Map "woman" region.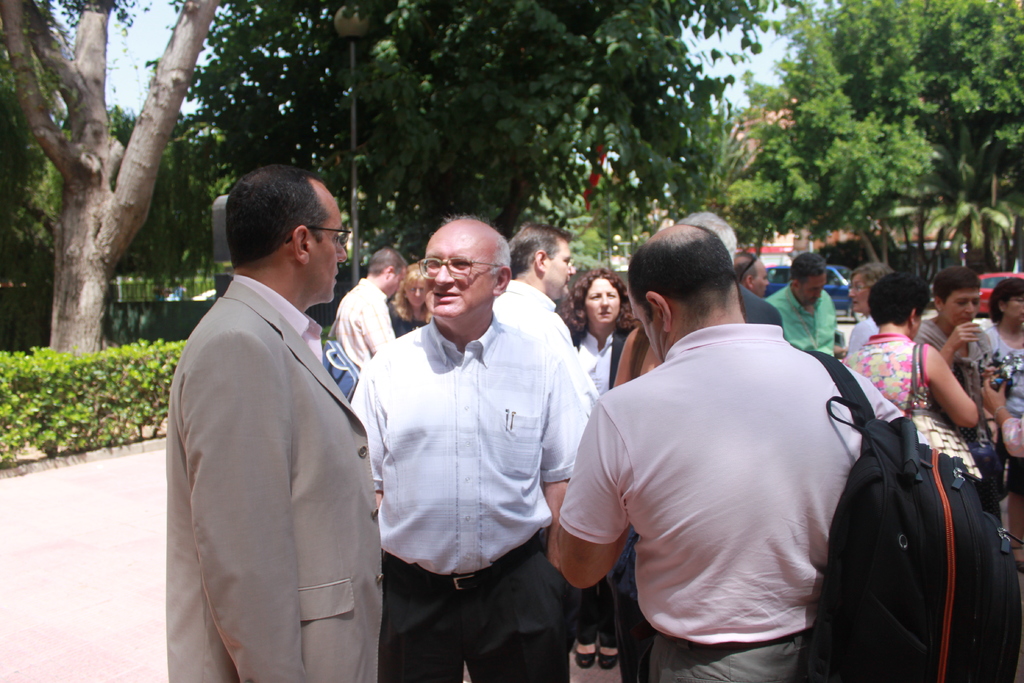
Mapped to {"left": 838, "top": 258, "right": 899, "bottom": 373}.
